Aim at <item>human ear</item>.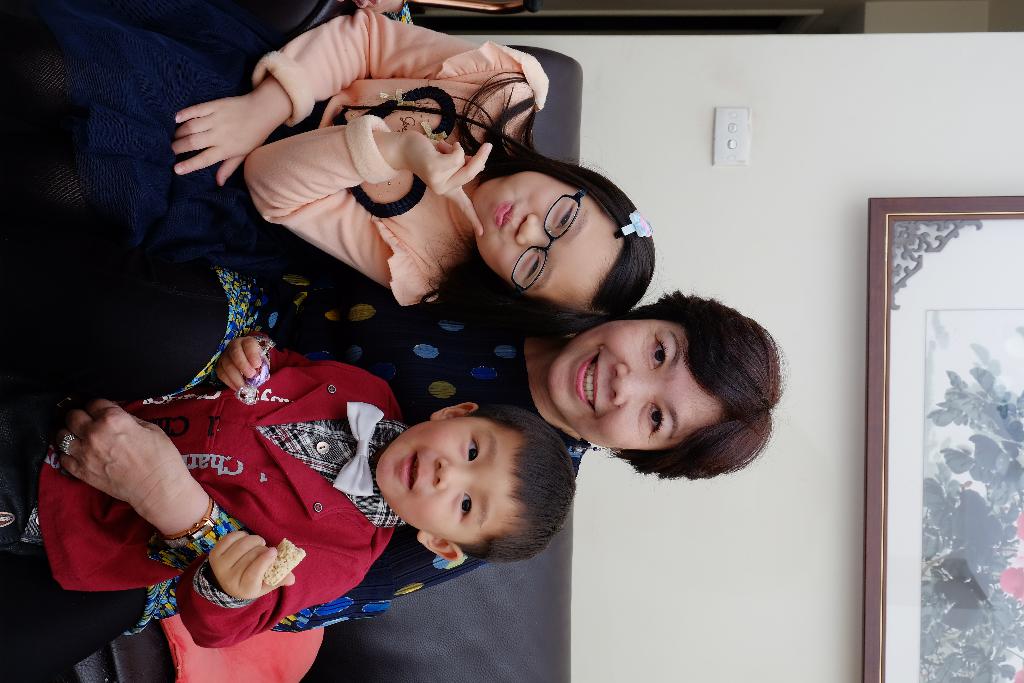
Aimed at locate(414, 529, 465, 562).
